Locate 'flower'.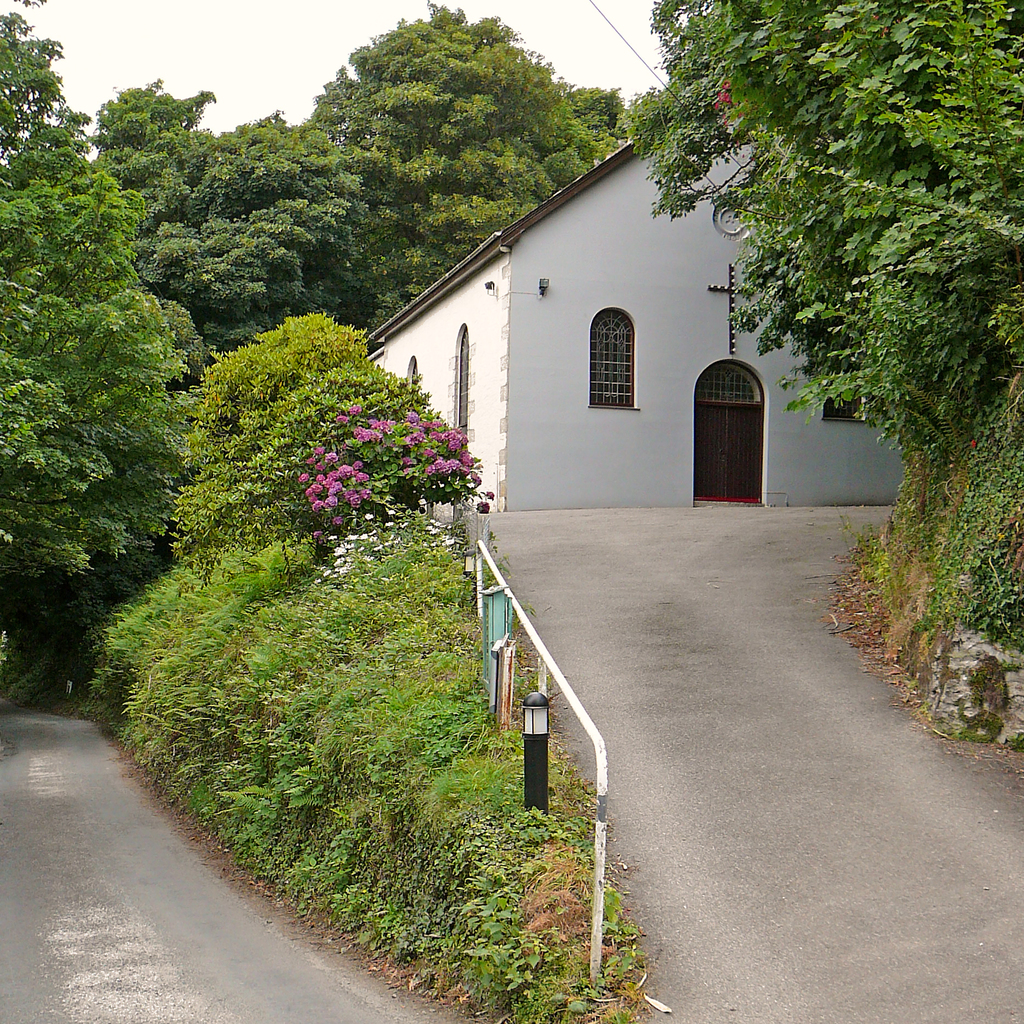
Bounding box: (x1=475, y1=500, x2=495, y2=512).
